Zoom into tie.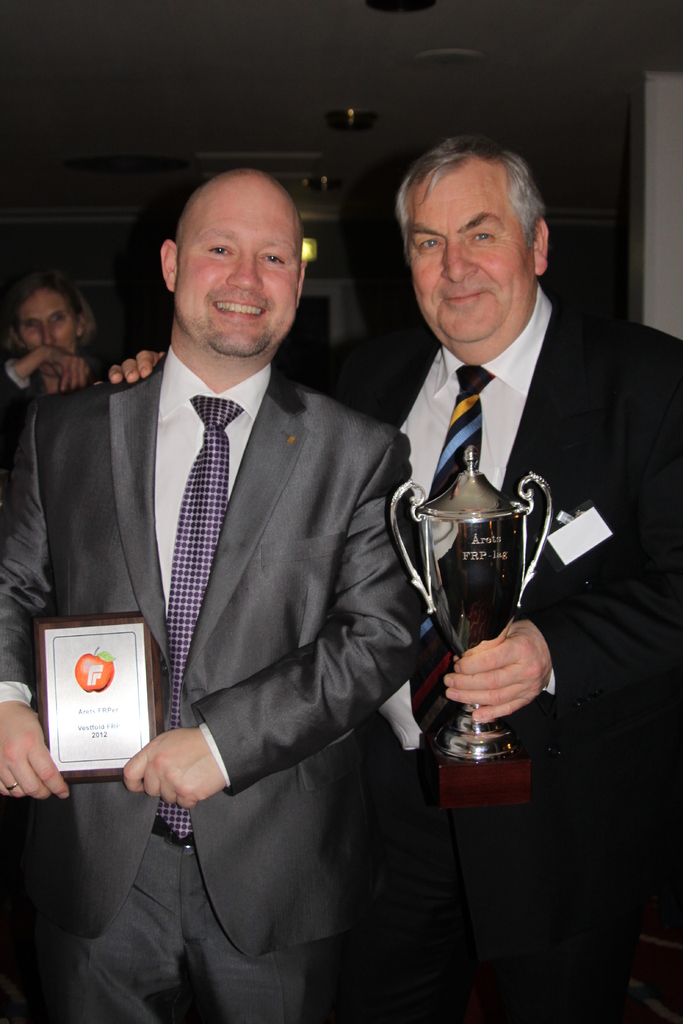
Zoom target: 156/388/236/847.
